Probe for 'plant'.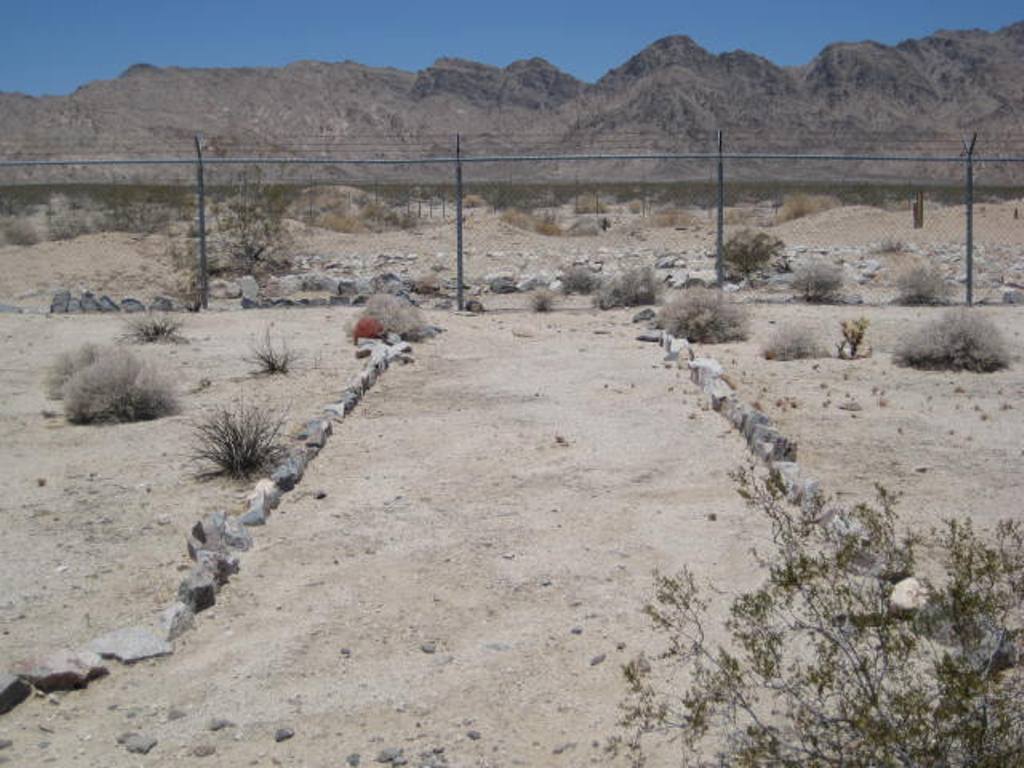
Probe result: [780,191,816,218].
